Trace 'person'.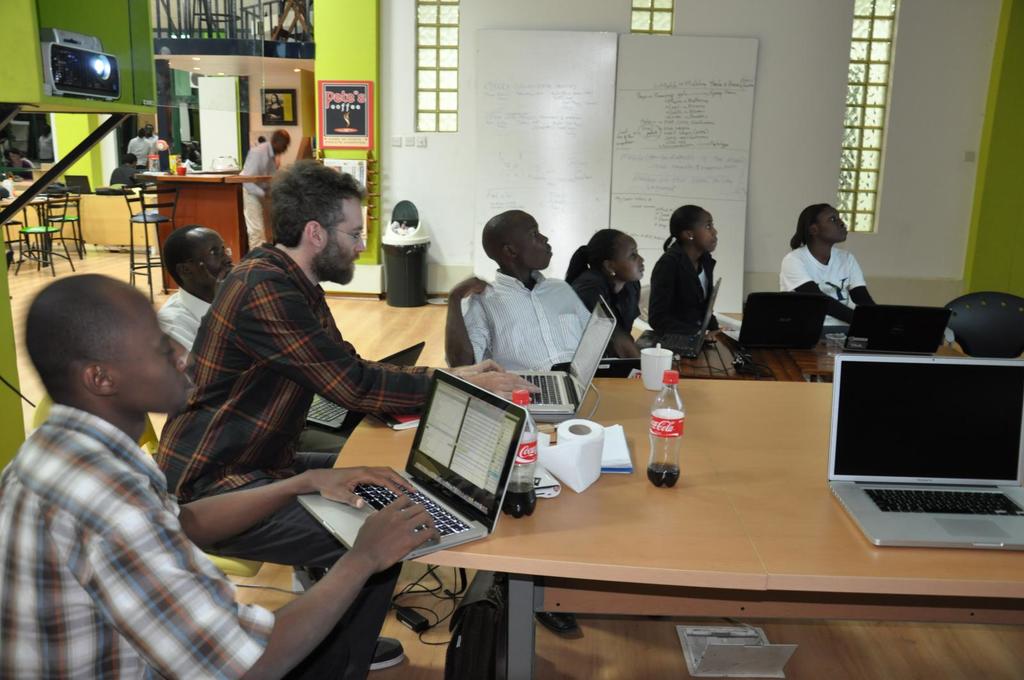
Traced to [145,125,166,159].
